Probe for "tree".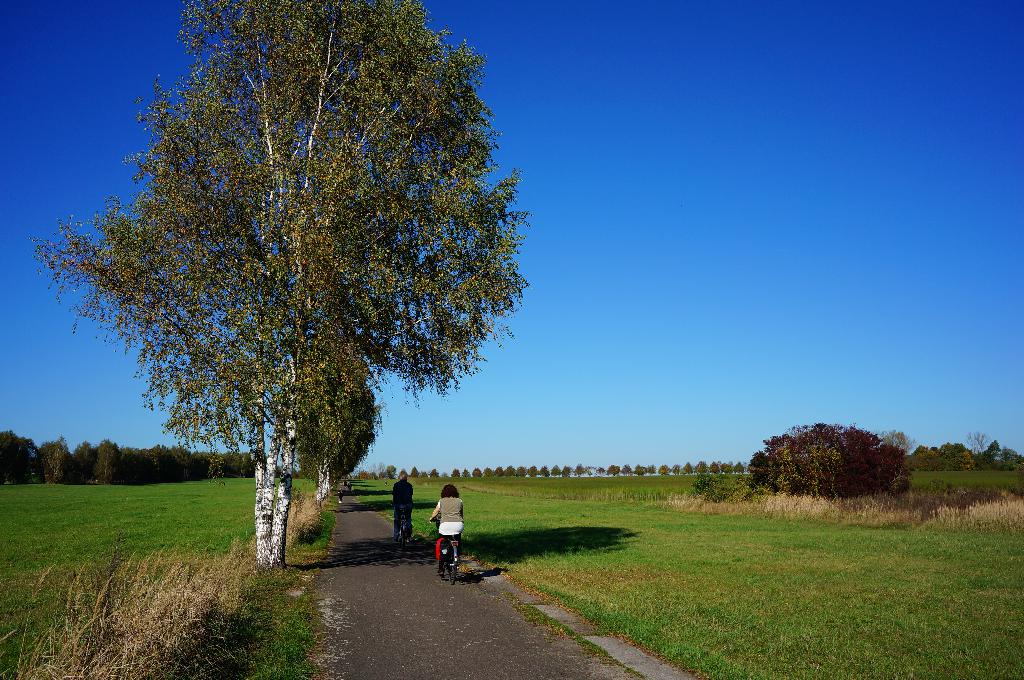
Probe result: x1=94 y1=434 x2=124 y2=485.
